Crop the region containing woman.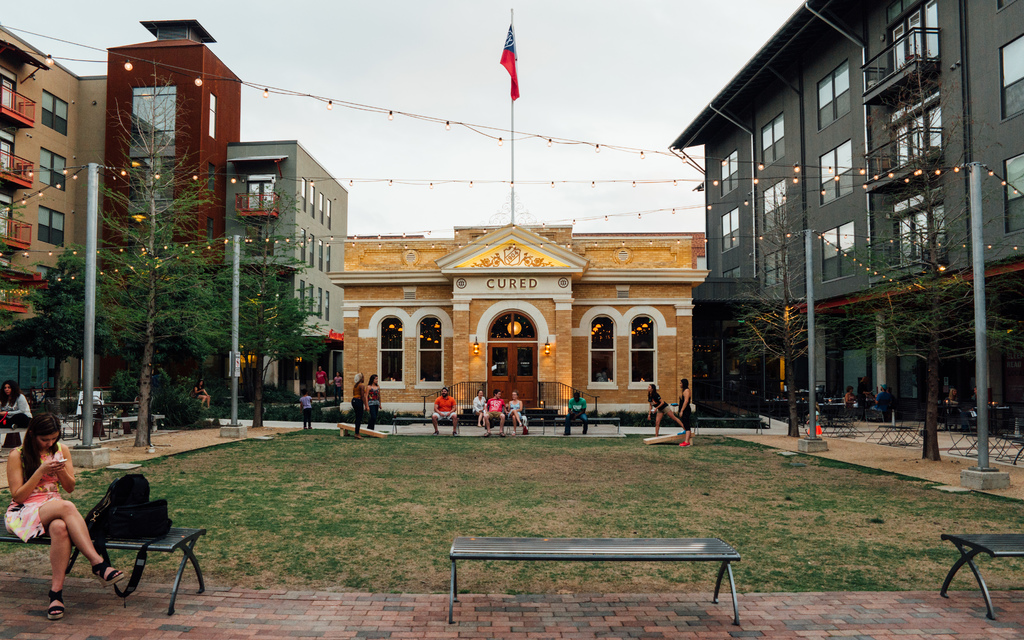
Crop region: bbox=[947, 390, 955, 402].
